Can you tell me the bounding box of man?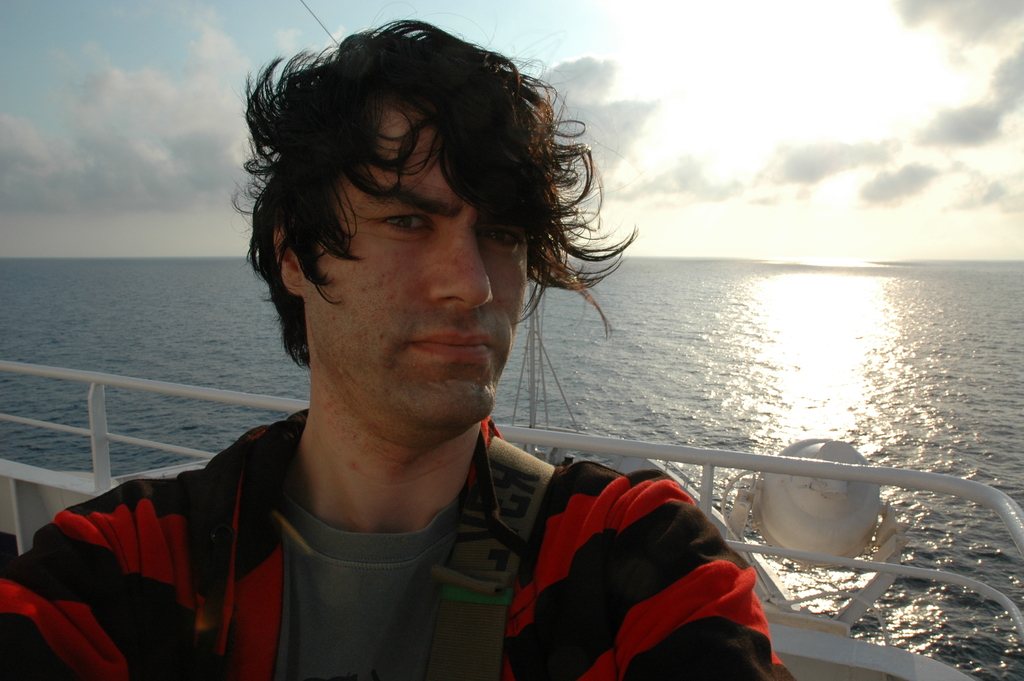
x1=31, y1=42, x2=719, y2=656.
